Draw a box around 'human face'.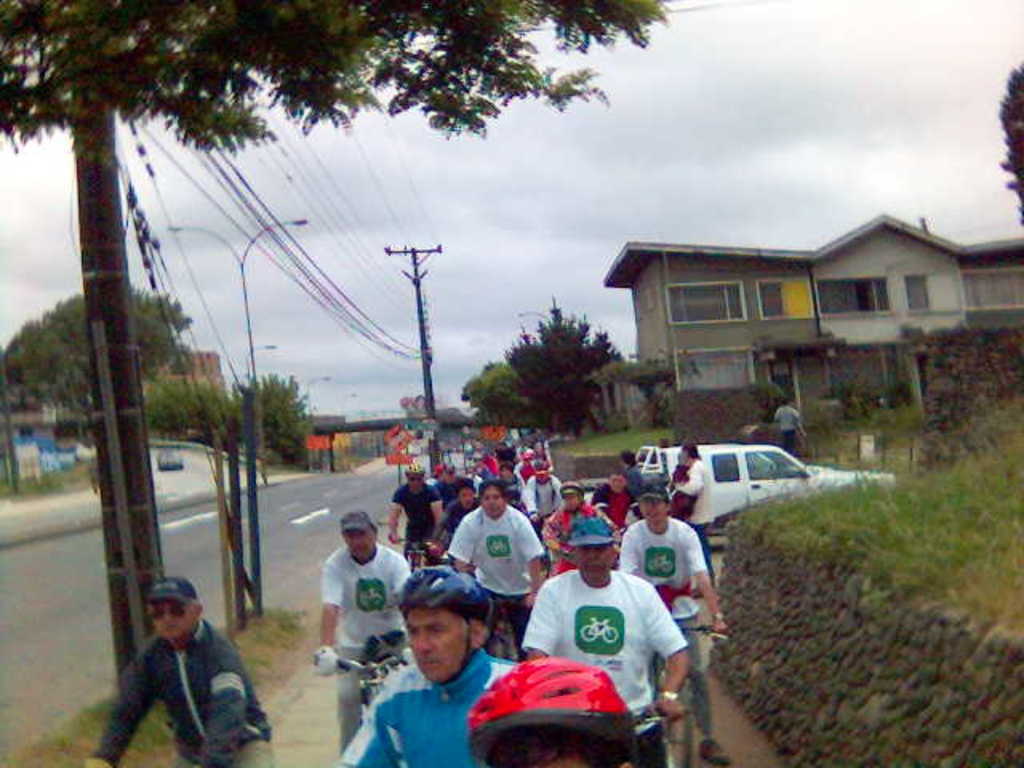
locate(642, 498, 670, 523).
